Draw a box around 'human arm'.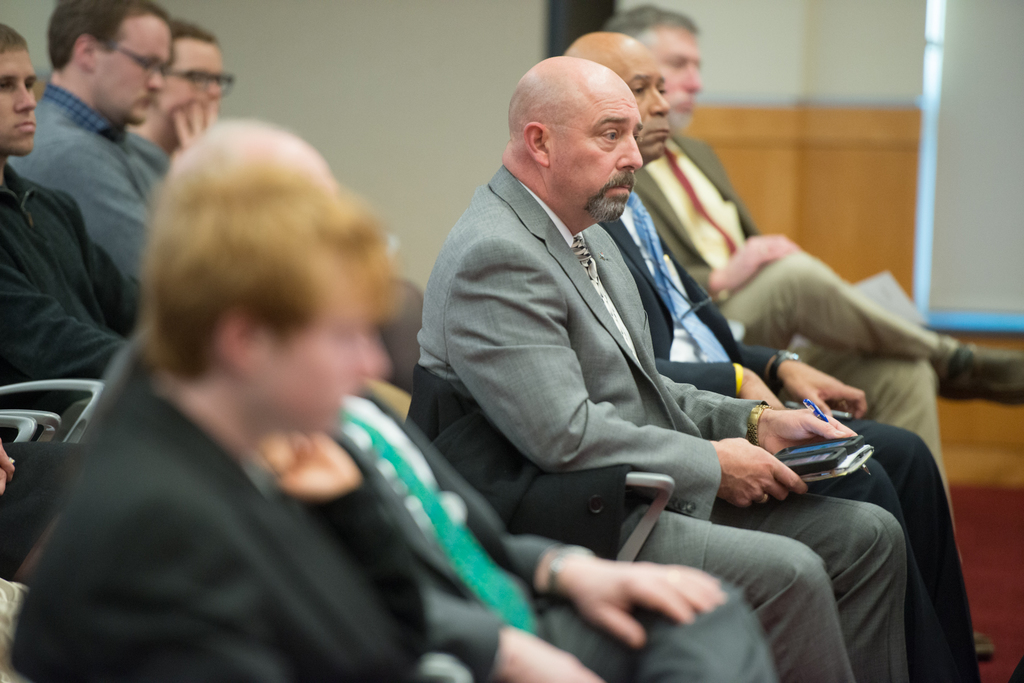
(x1=420, y1=597, x2=604, y2=682).
